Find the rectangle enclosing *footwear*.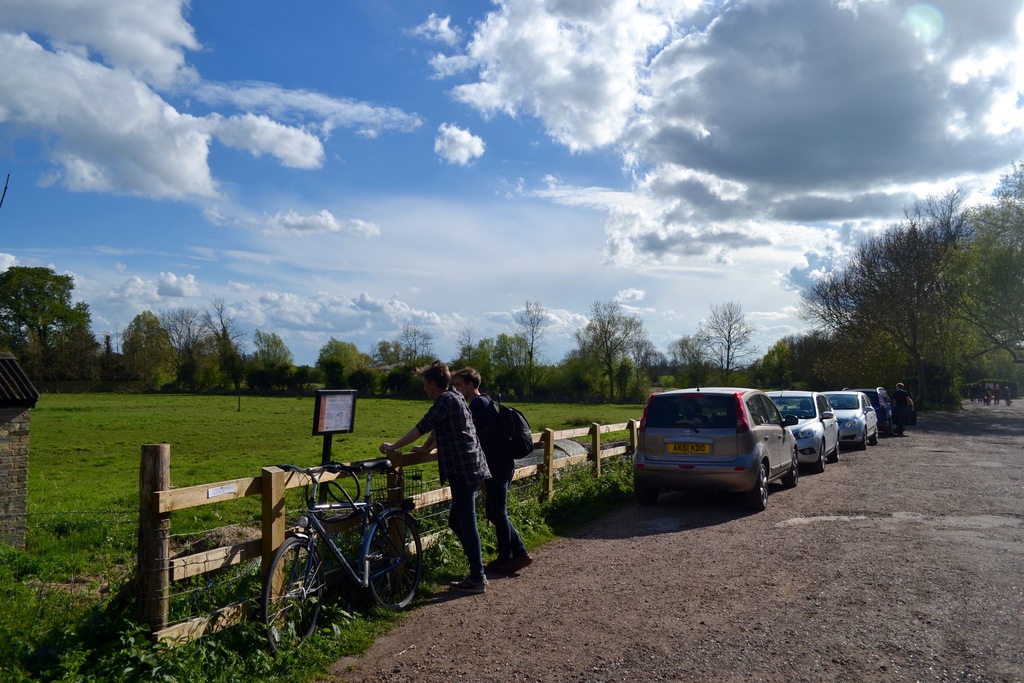
(x1=484, y1=557, x2=513, y2=572).
